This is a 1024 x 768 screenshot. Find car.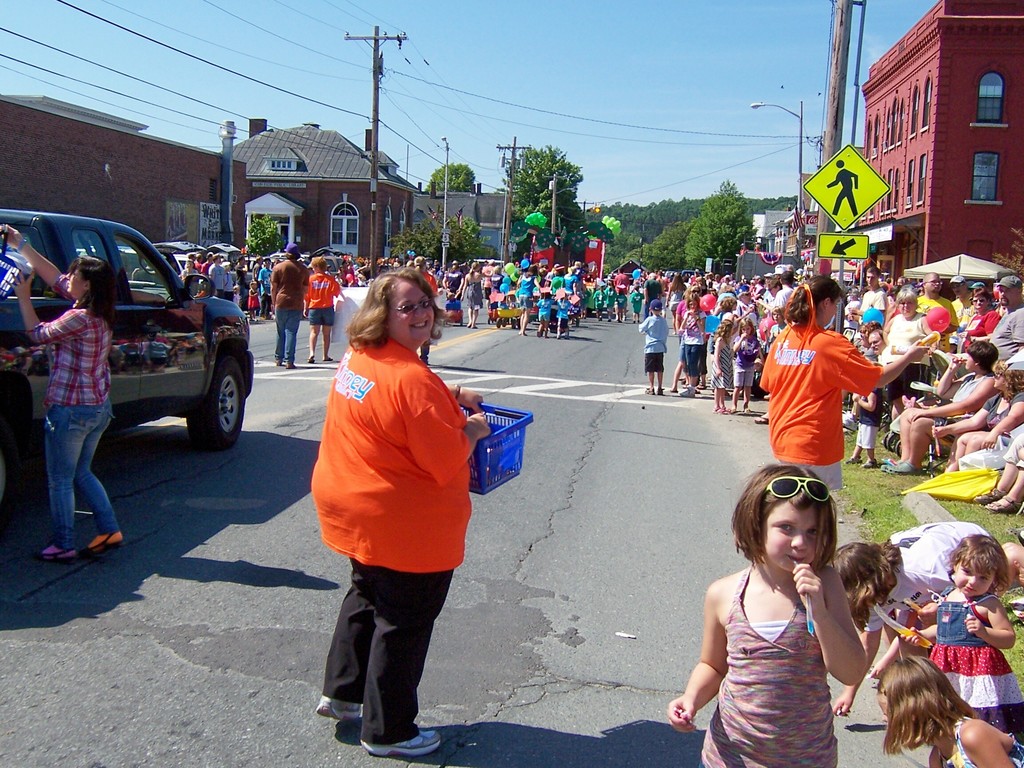
Bounding box: bbox(666, 270, 678, 280).
